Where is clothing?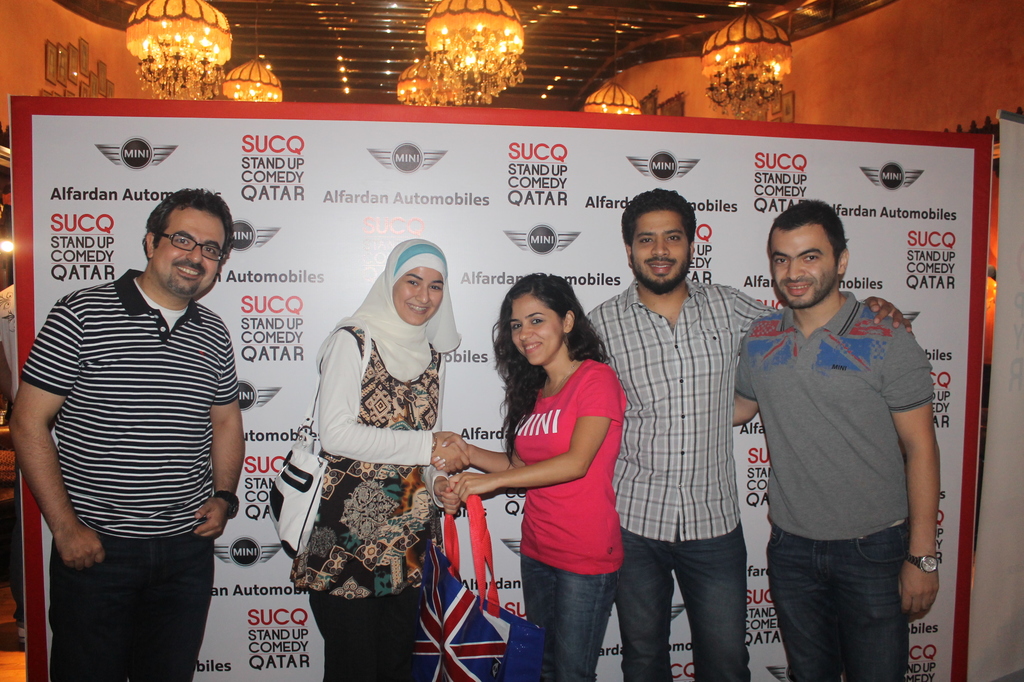
(left=15, top=268, right=241, bottom=676).
